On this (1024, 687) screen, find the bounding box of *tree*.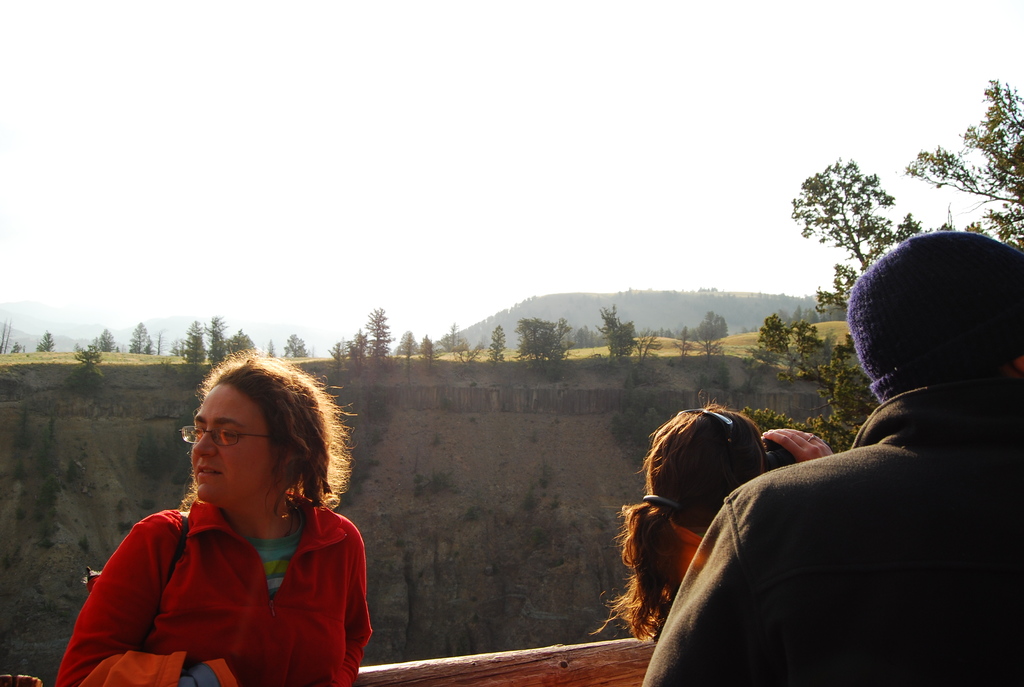
Bounding box: box=[349, 324, 366, 376].
